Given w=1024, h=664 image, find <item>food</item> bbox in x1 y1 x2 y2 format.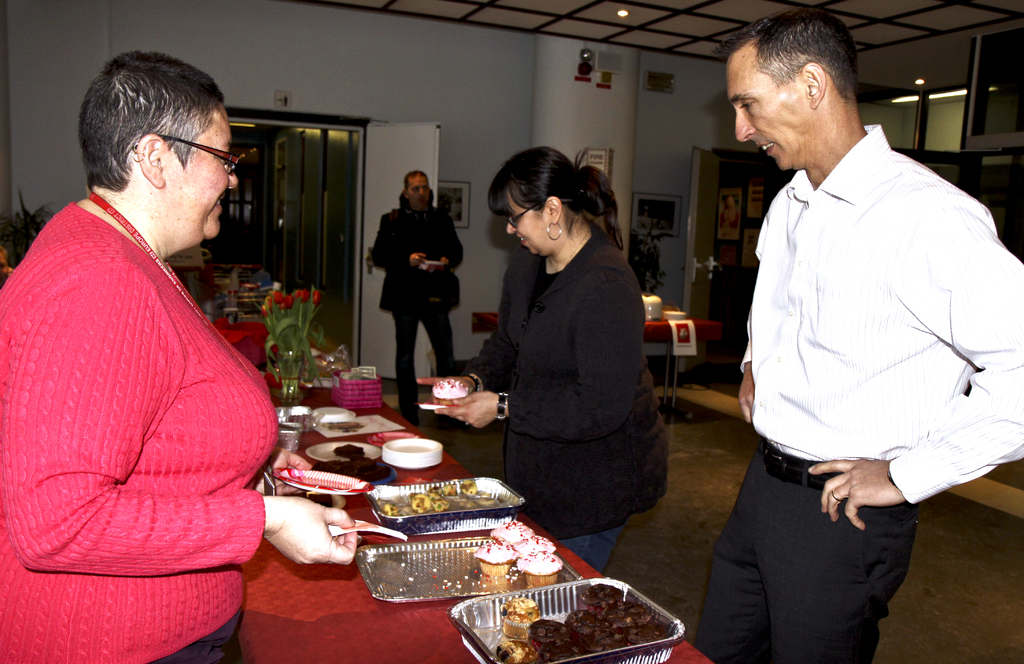
329 439 367 461.
